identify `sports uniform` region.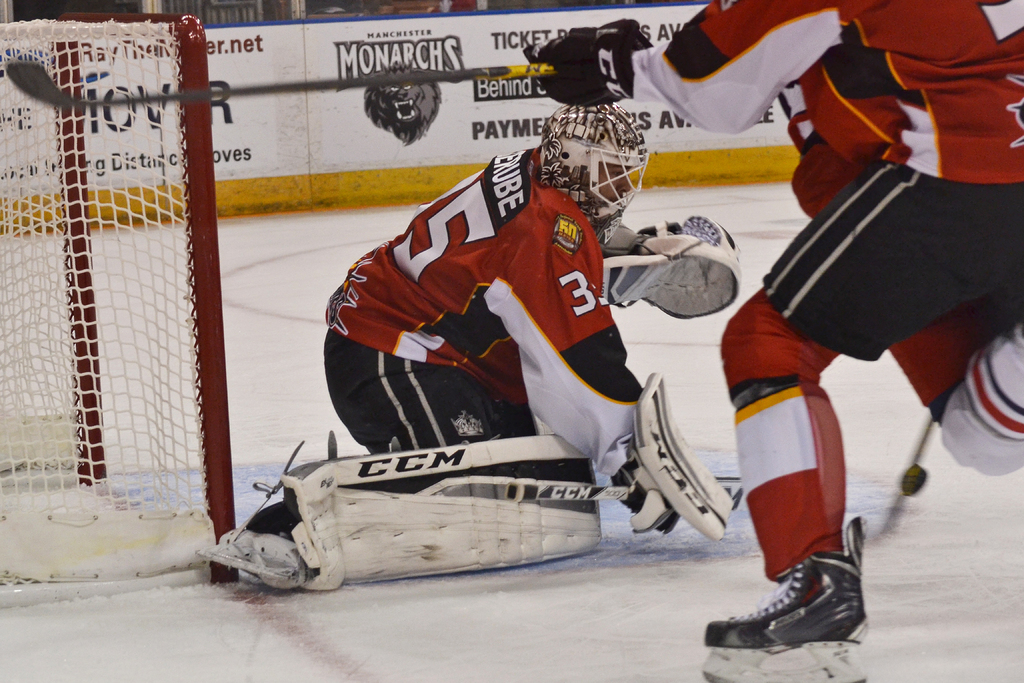
Region: (324,114,687,598).
